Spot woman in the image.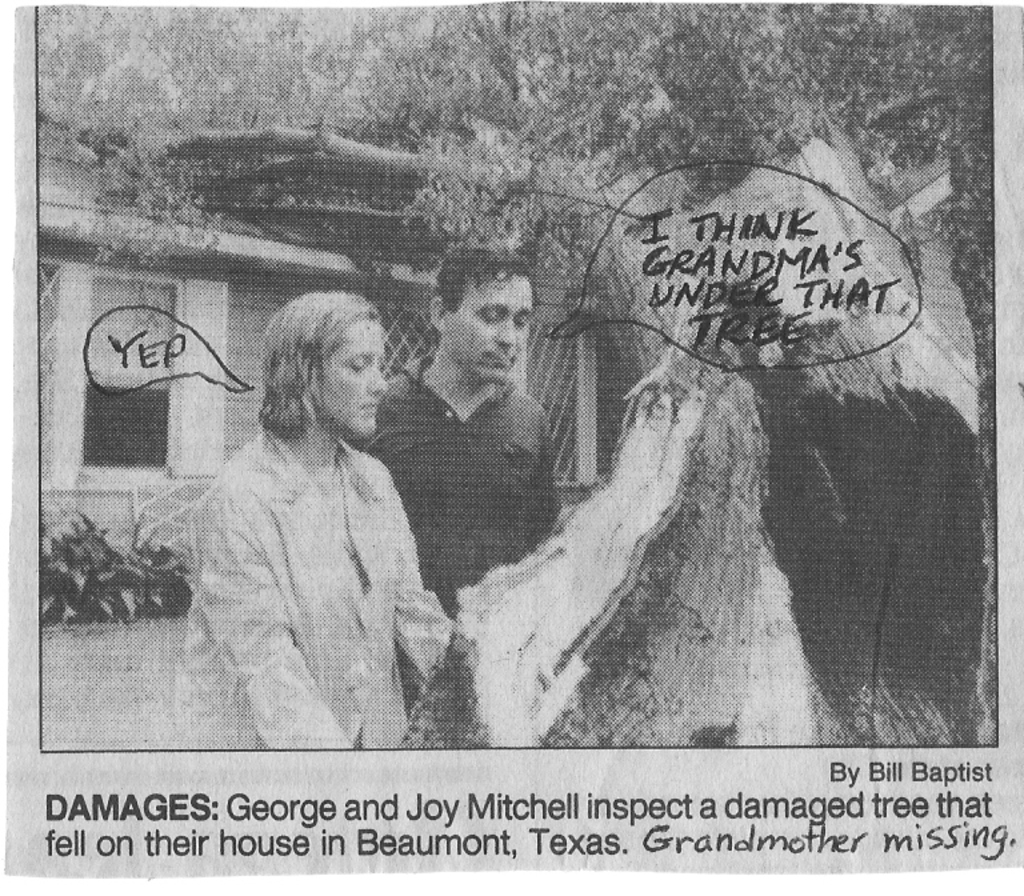
woman found at (left=157, top=263, right=456, bottom=761).
